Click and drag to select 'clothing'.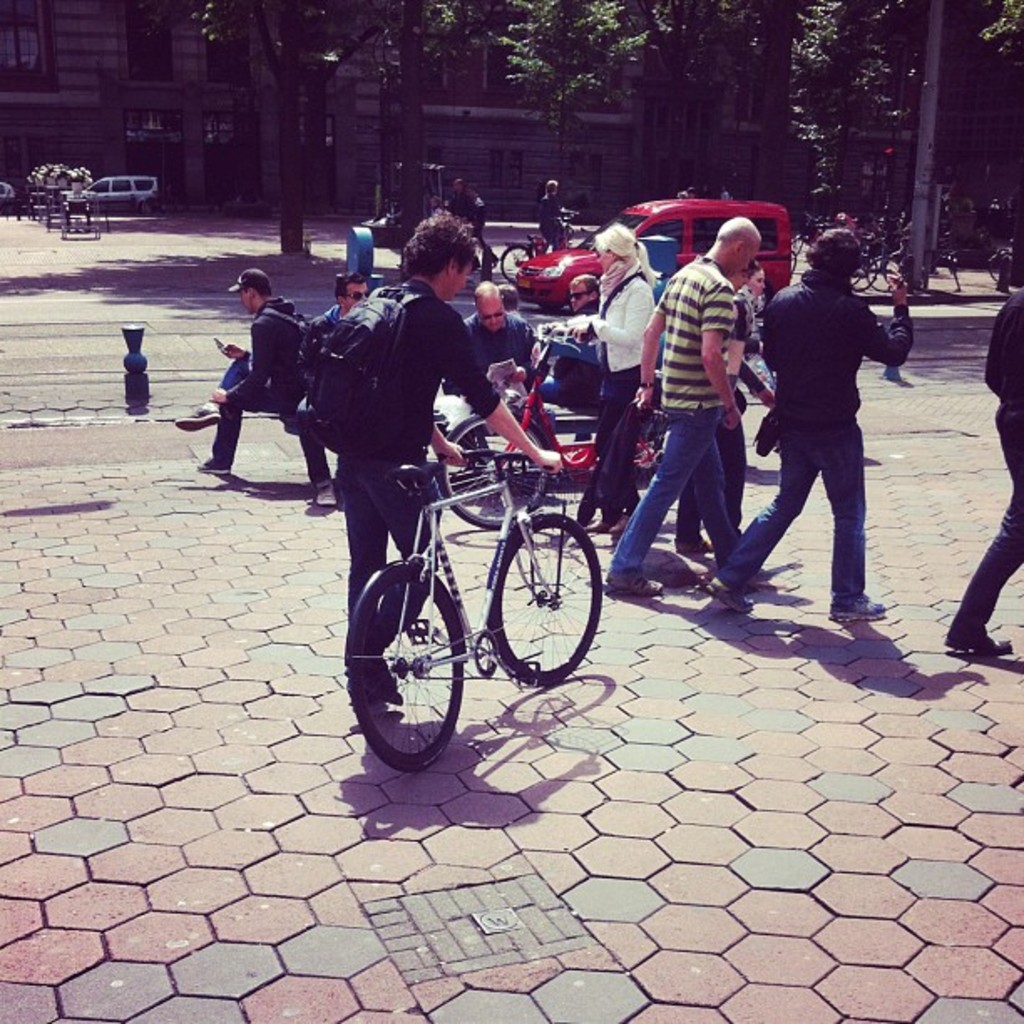
Selection: x1=765 y1=219 x2=915 y2=586.
